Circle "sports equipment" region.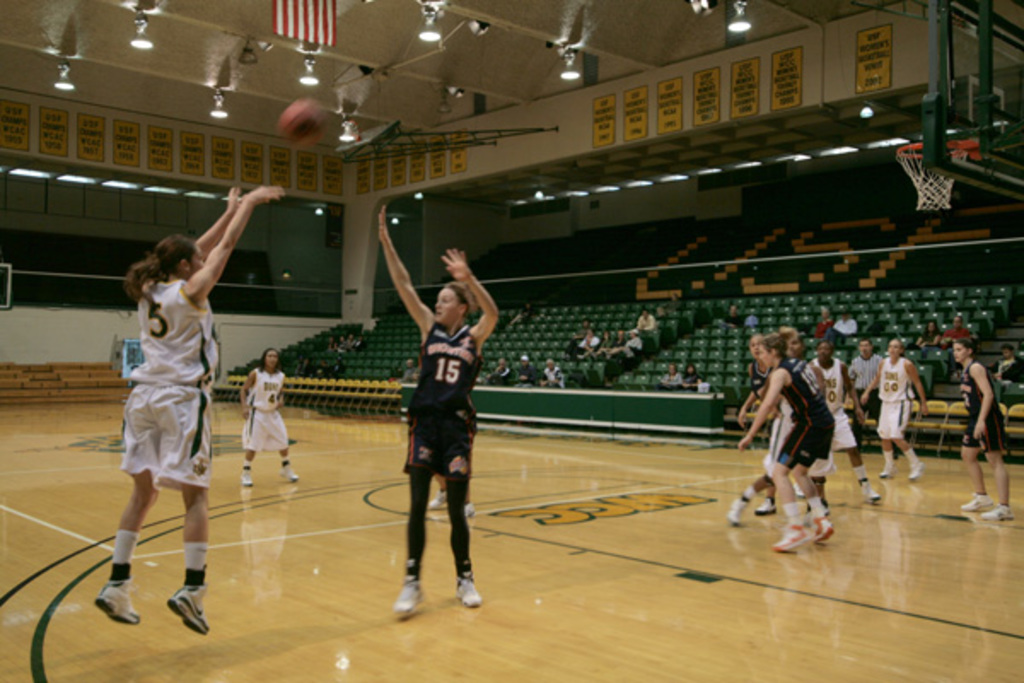
Region: locate(394, 570, 423, 611).
